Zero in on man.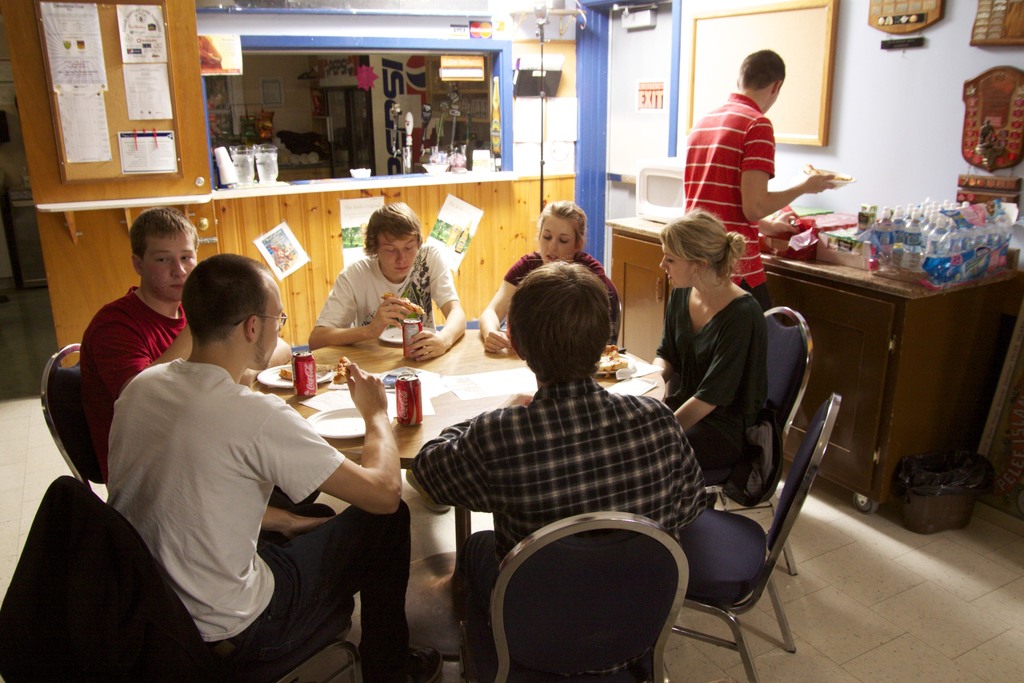
Zeroed in: x1=413, y1=253, x2=714, y2=662.
